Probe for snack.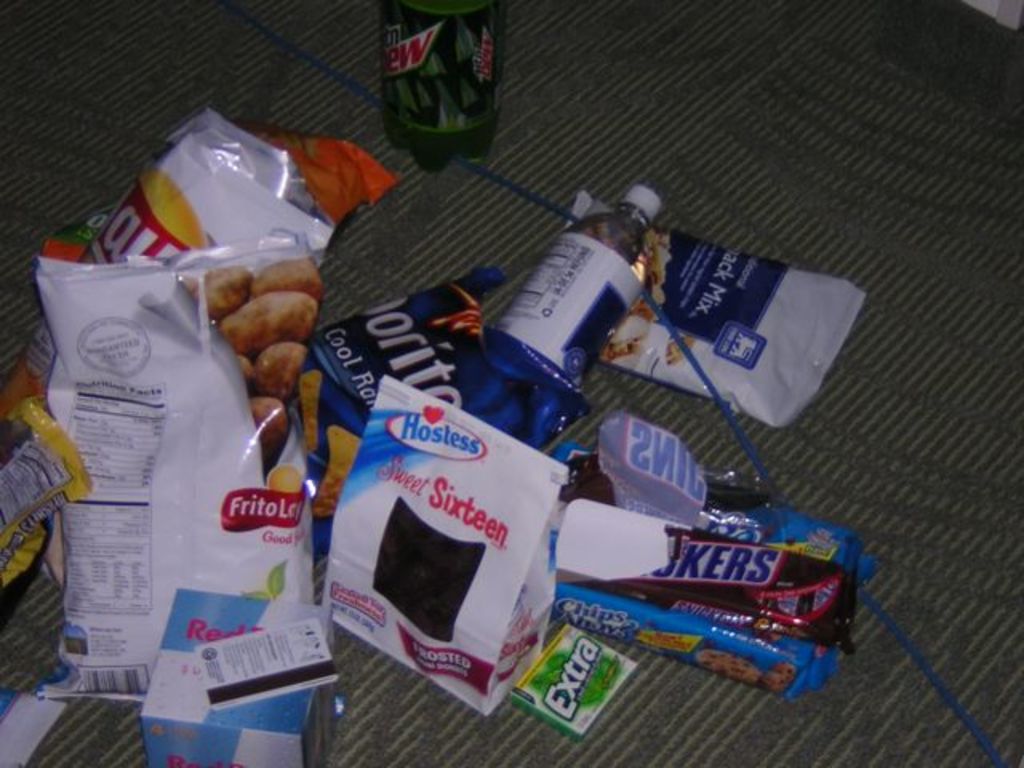
Probe result: 549, 402, 846, 656.
